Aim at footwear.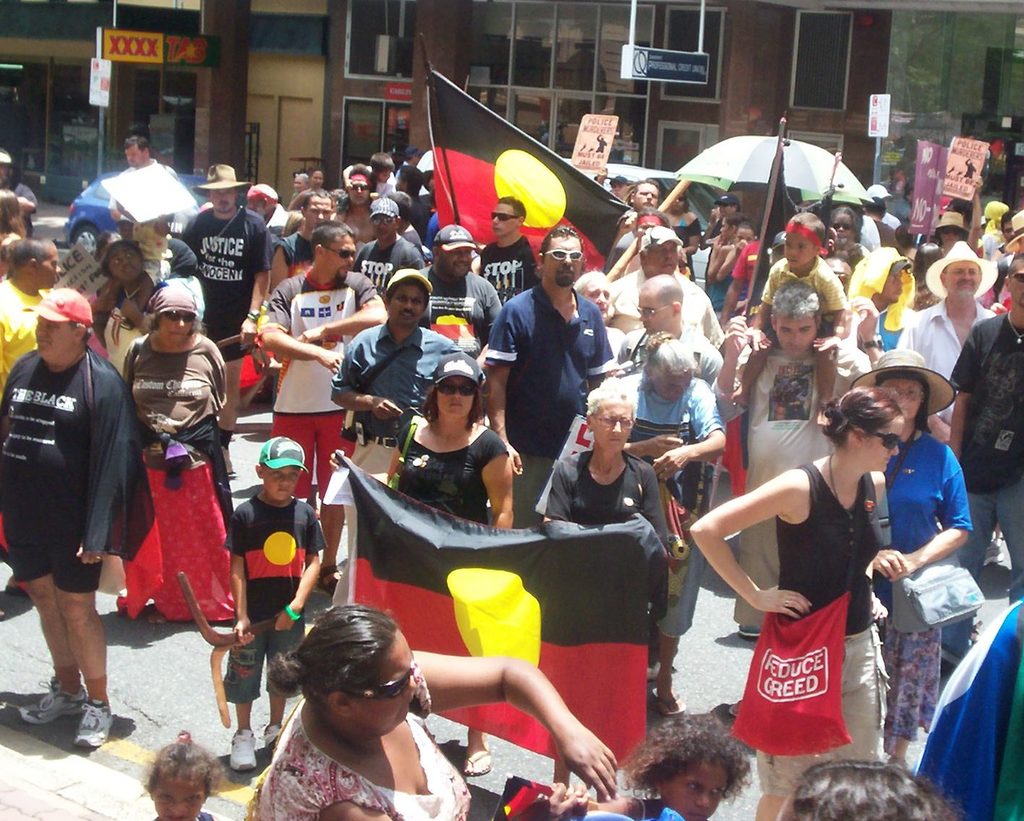
Aimed at locate(17, 670, 106, 764).
